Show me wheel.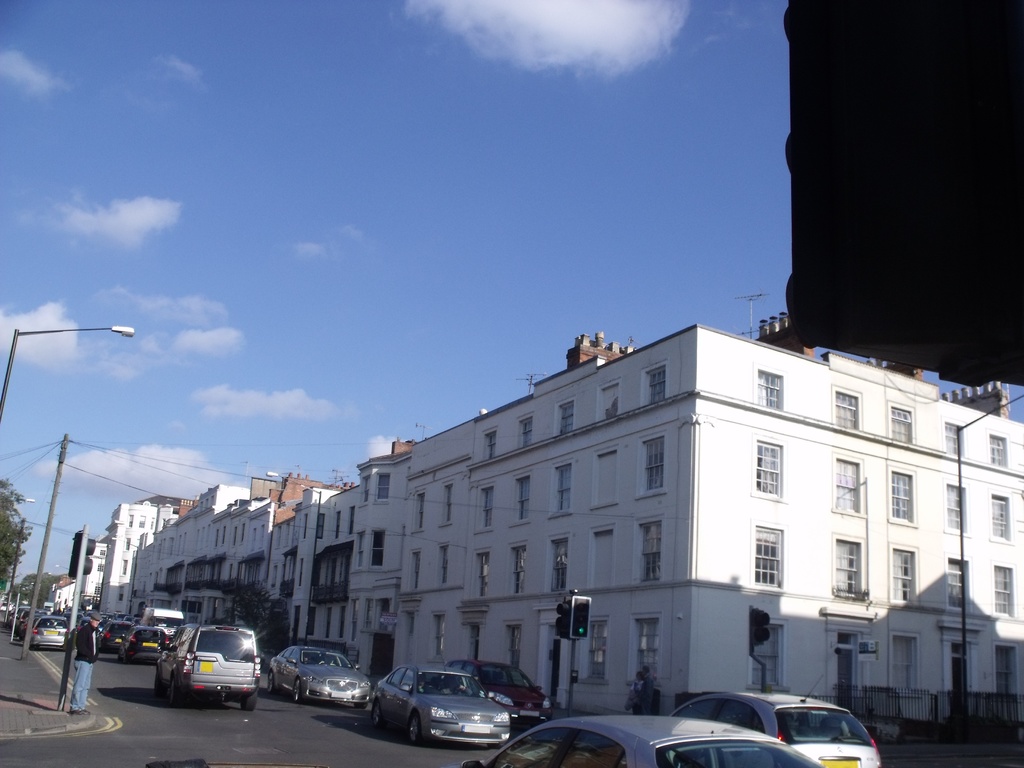
wheel is here: <box>412,712,418,745</box>.
